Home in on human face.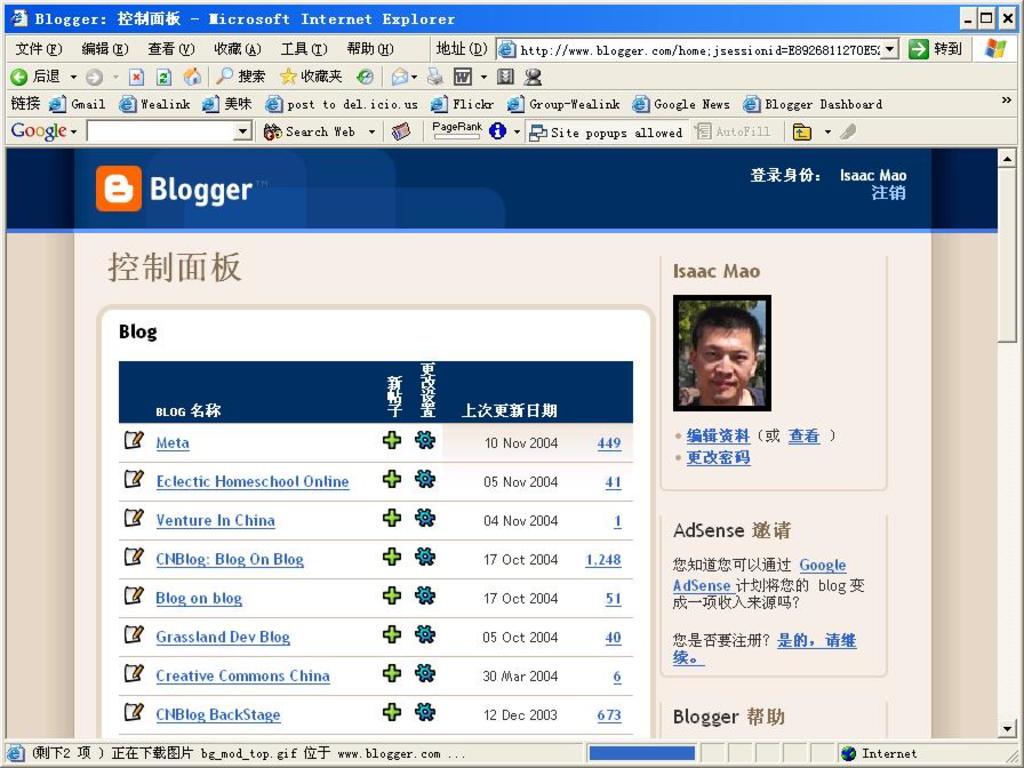
Homed in at Rect(693, 320, 754, 397).
